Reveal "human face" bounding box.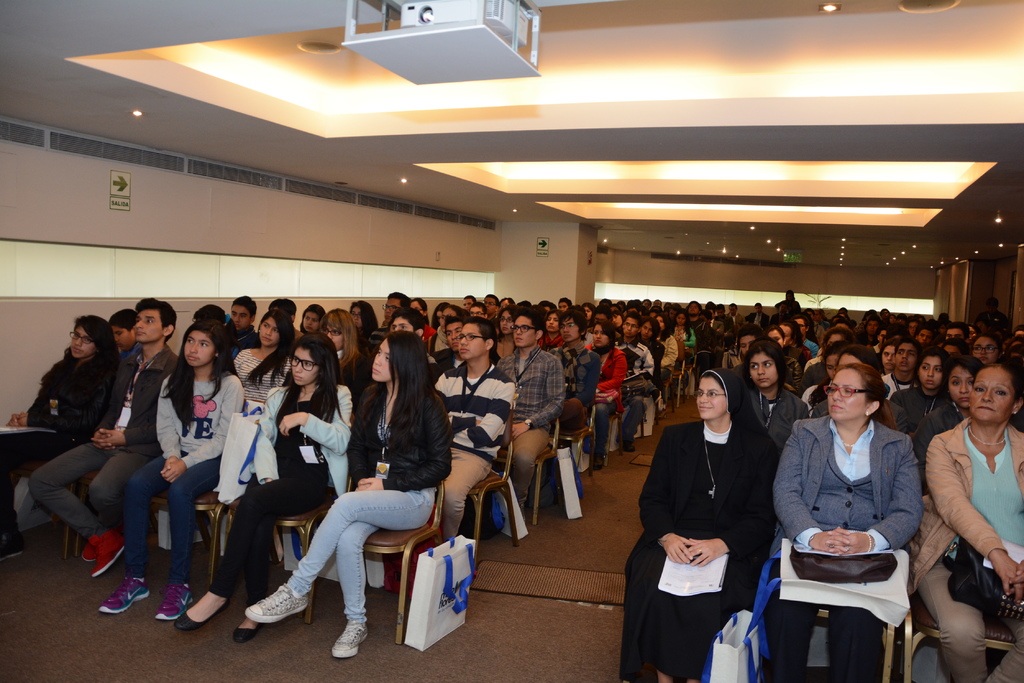
Revealed: 134:310:161:341.
